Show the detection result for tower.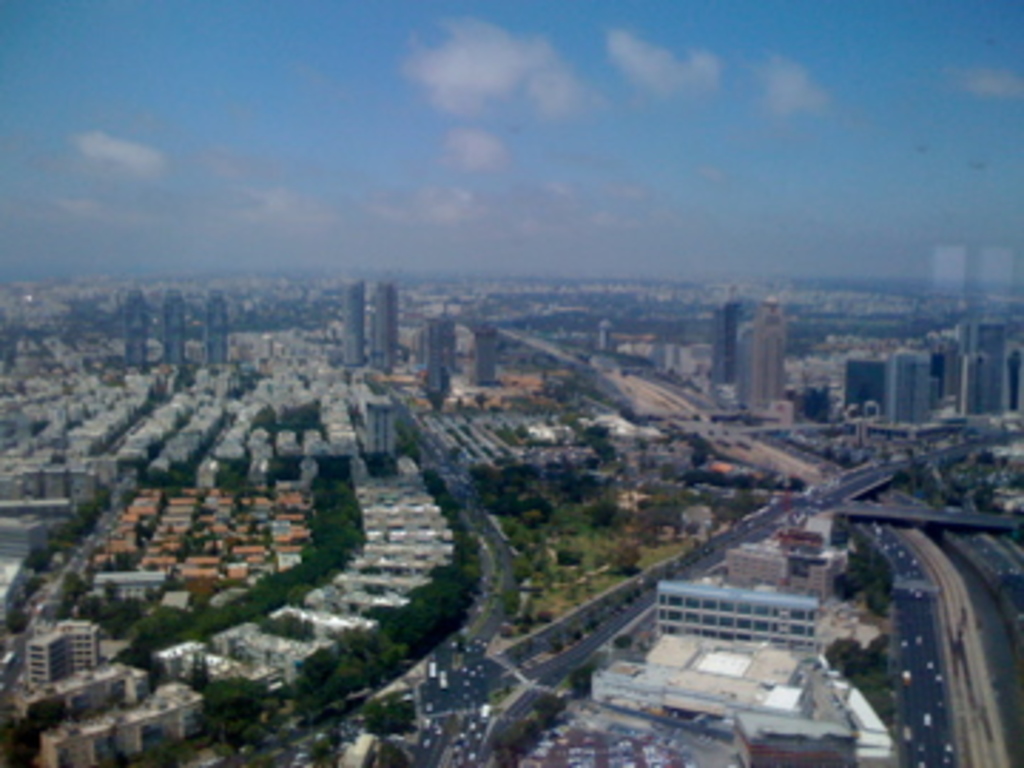
[703, 293, 737, 404].
